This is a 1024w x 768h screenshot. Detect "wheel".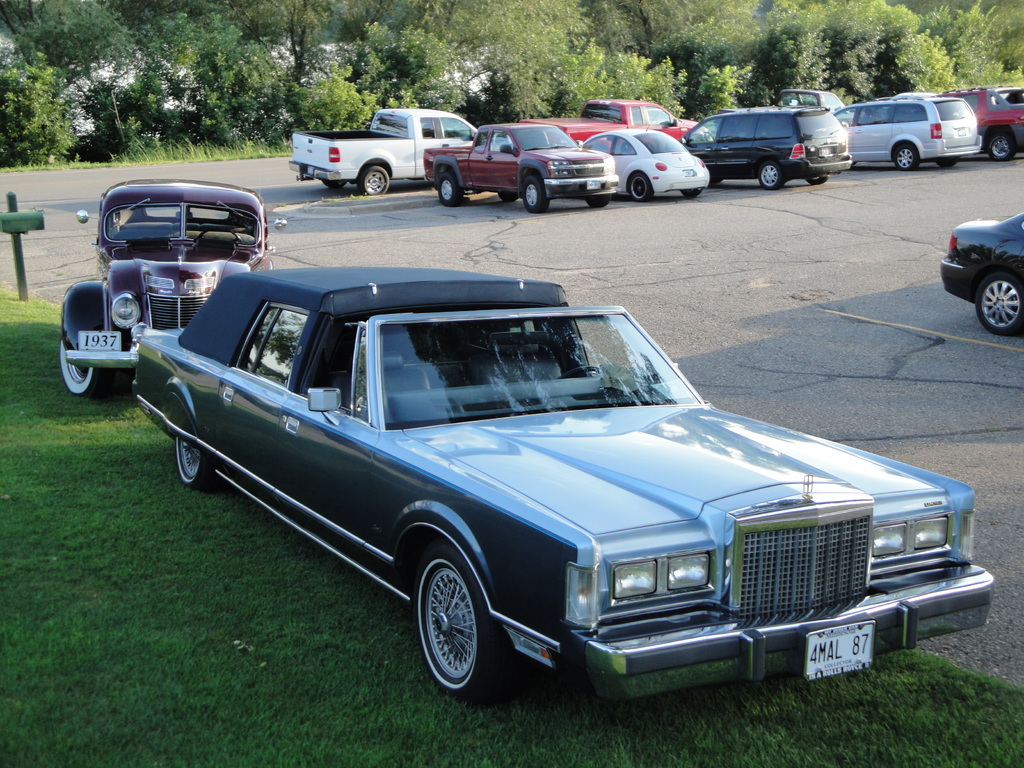
locate(586, 192, 611, 209).
